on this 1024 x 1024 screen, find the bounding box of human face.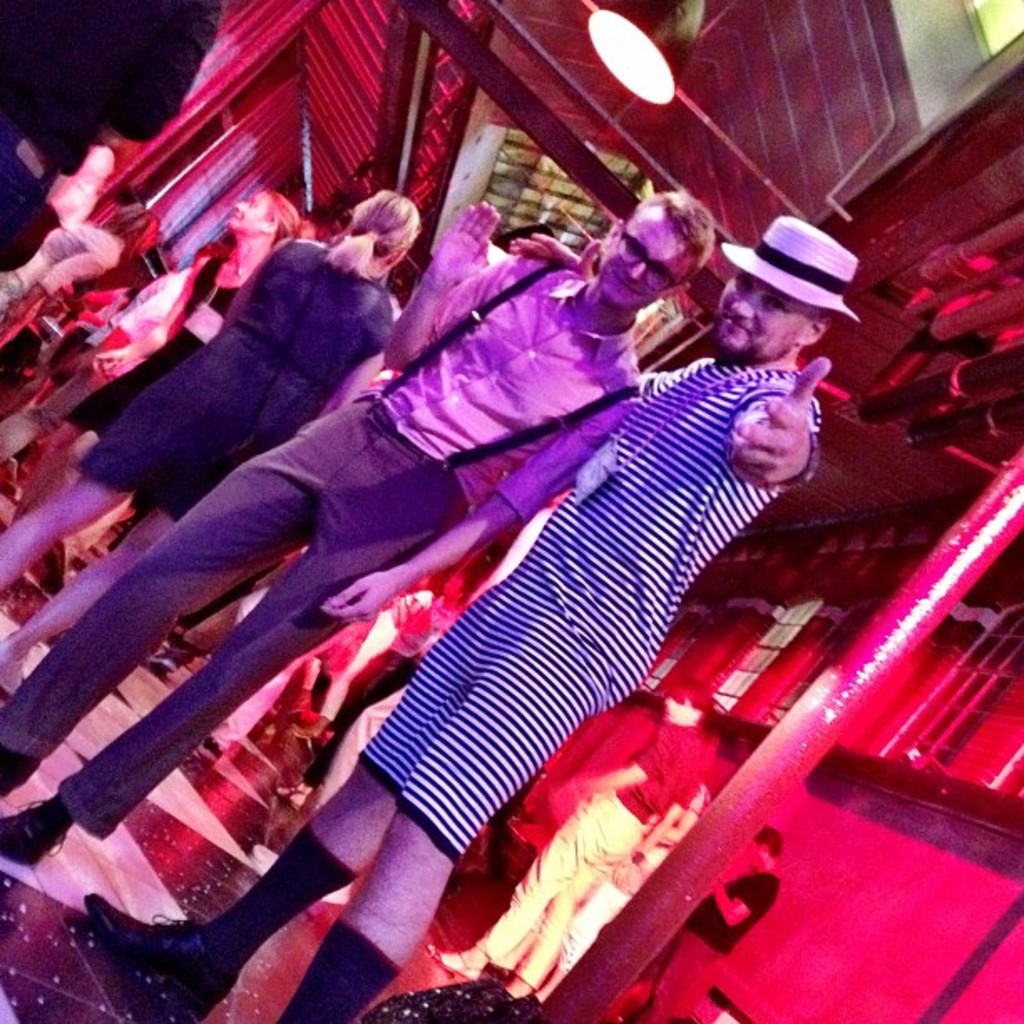
Bounding box: [719, 268, 818, 363].
